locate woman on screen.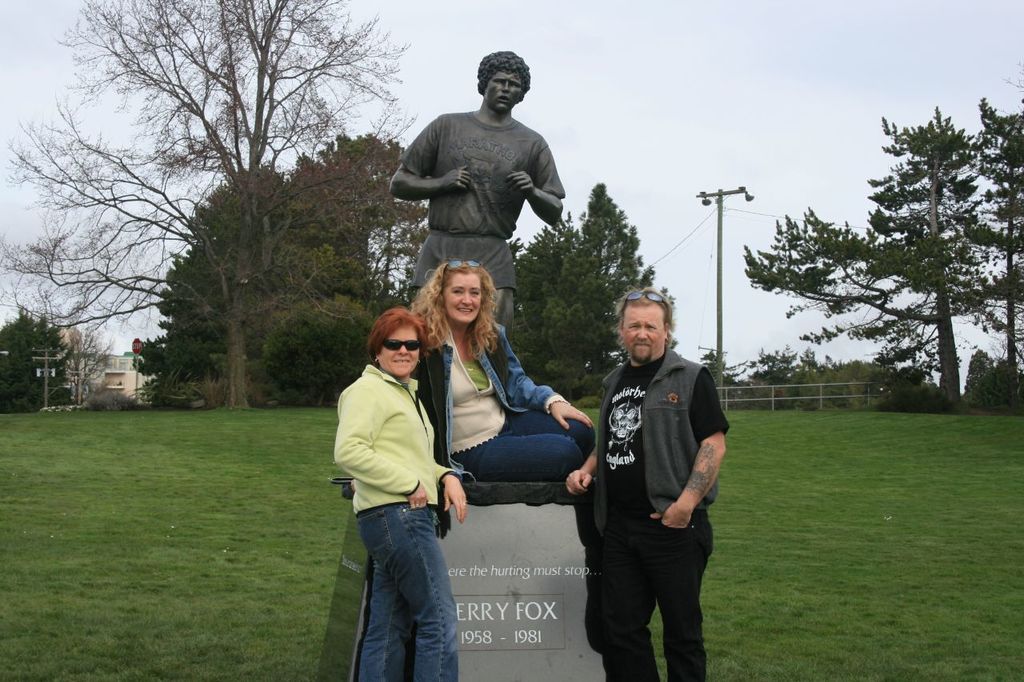
On screen at left=410, top=259, right=595, bottom=483.
